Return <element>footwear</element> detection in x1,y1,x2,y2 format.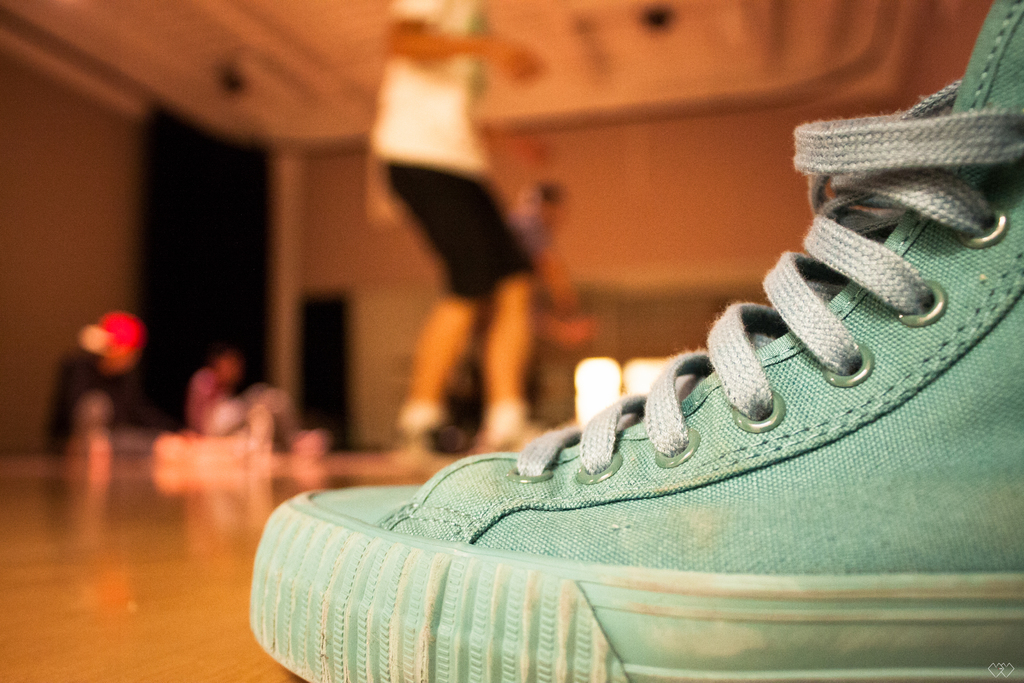
253,0,1022,682.
